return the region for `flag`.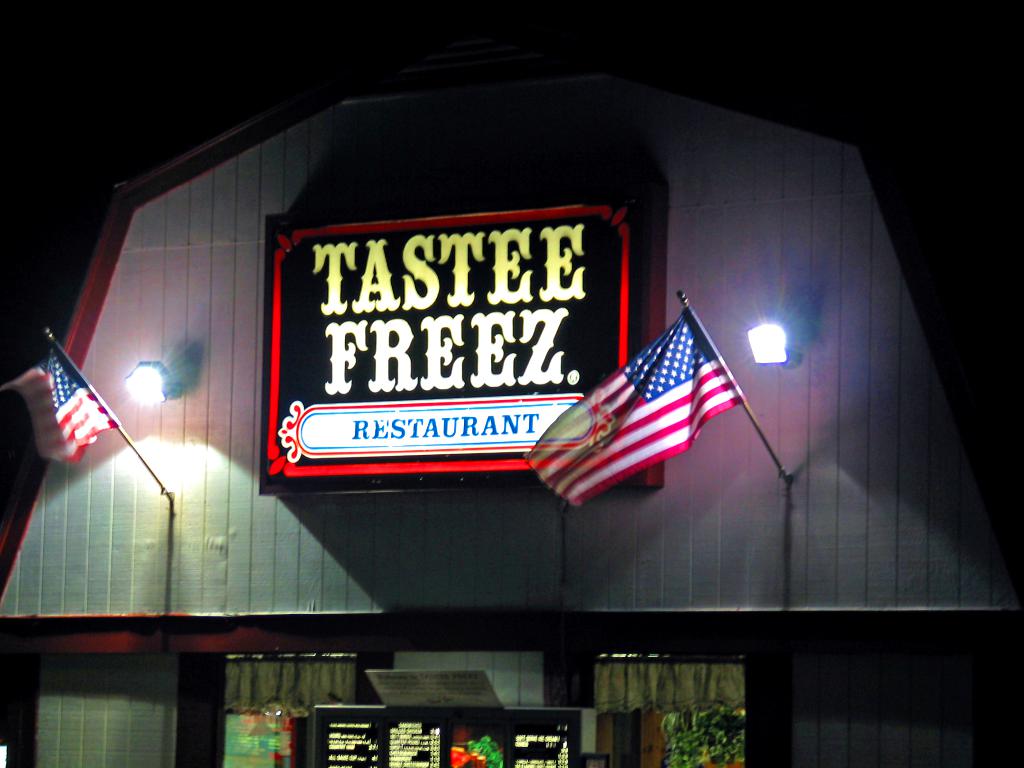
[left=523, top=302, right=748, bottom=512].
